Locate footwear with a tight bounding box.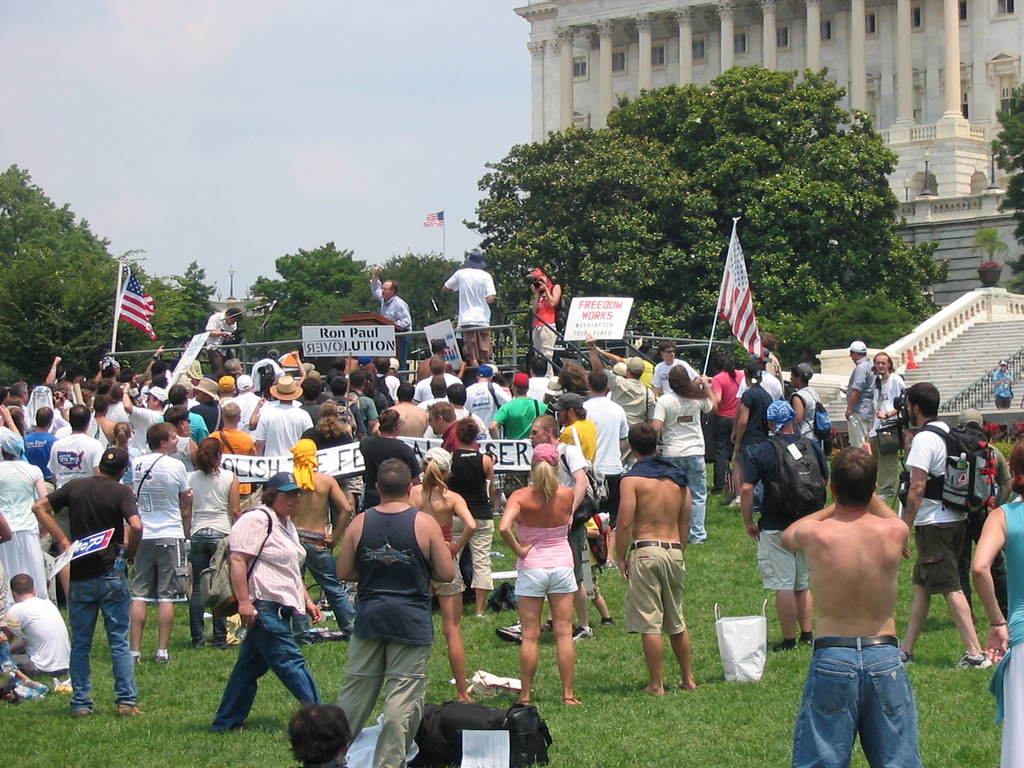
(540,620,552,631).
